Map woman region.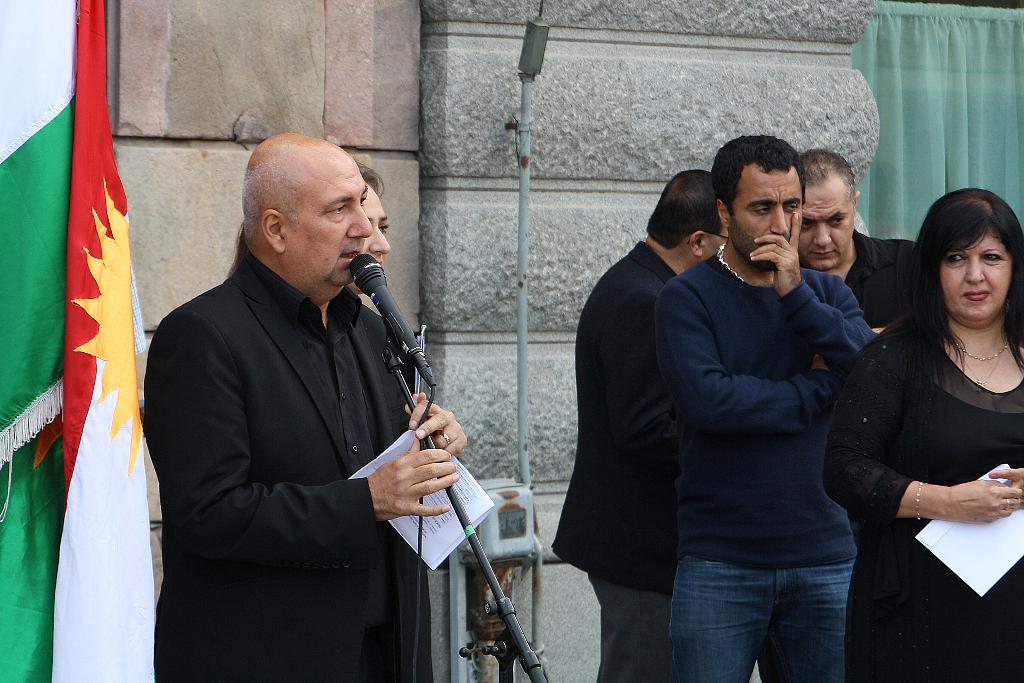
Mapped to x1=836, y1=161, x2=1020, y2=681.
